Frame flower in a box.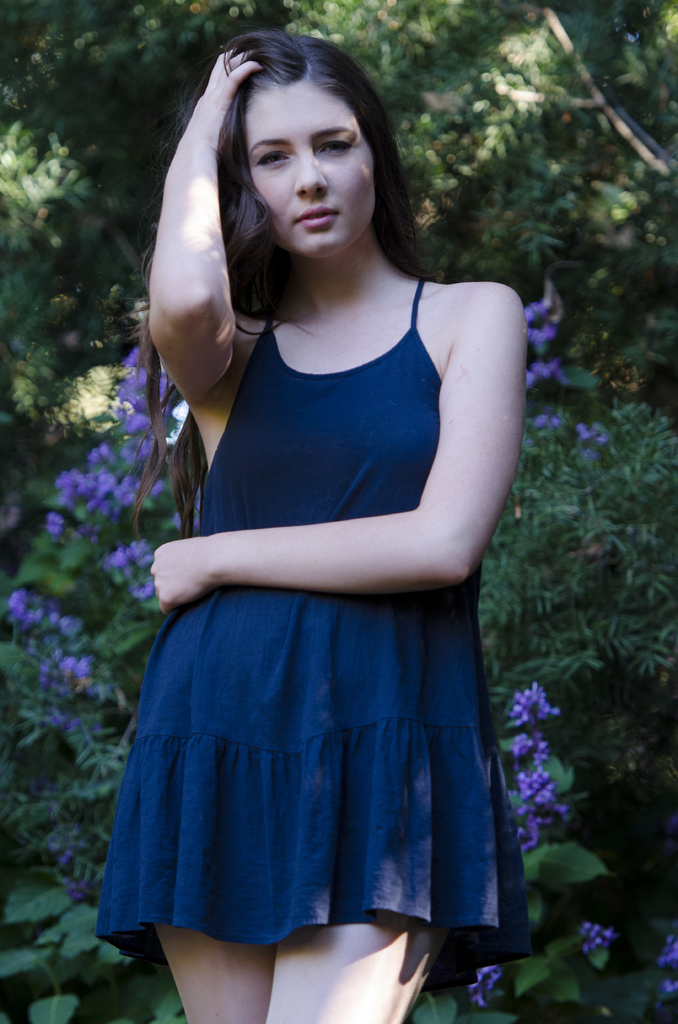
bbox=[462, 957, 507, 1023].
